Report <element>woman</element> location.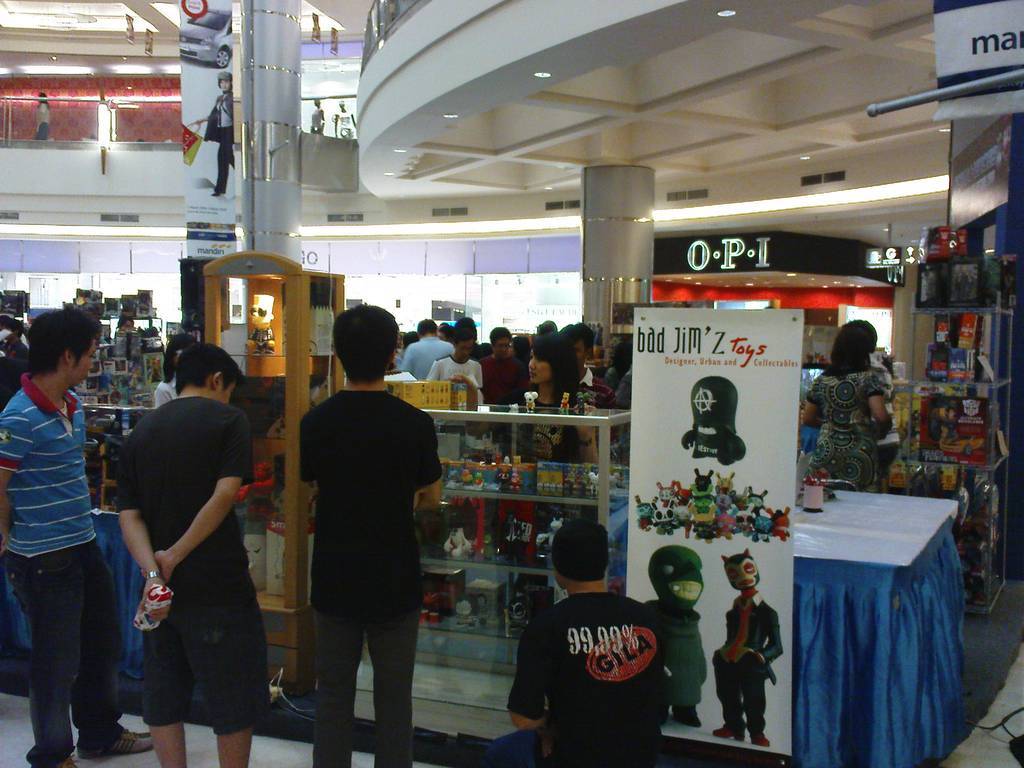
Report: (152, 332, 194, 410).
